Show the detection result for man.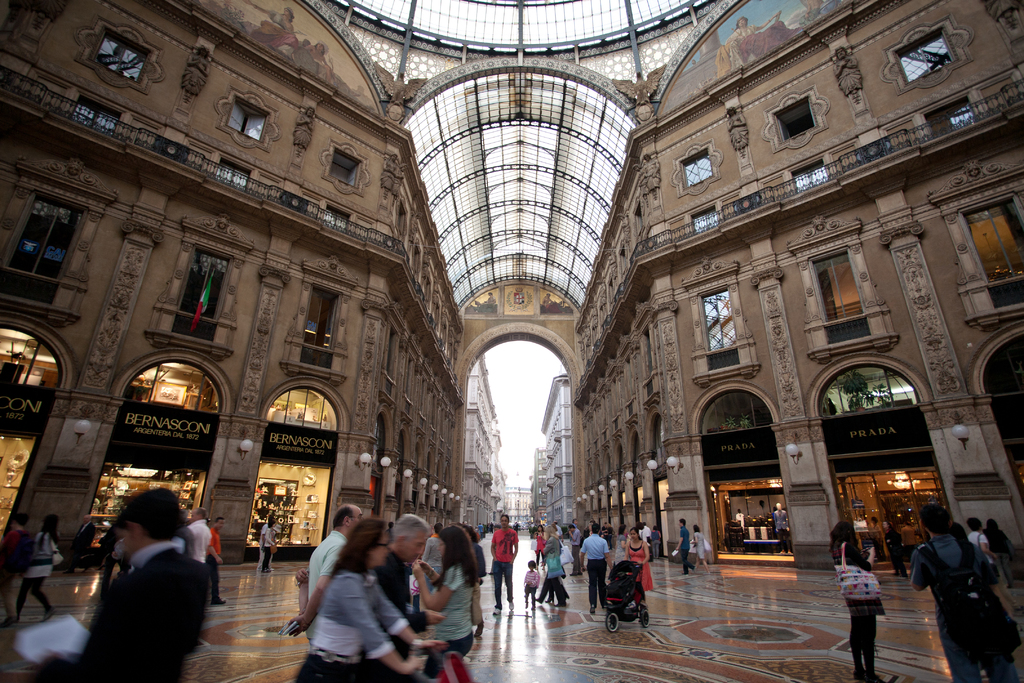
909:506:1020:682.
